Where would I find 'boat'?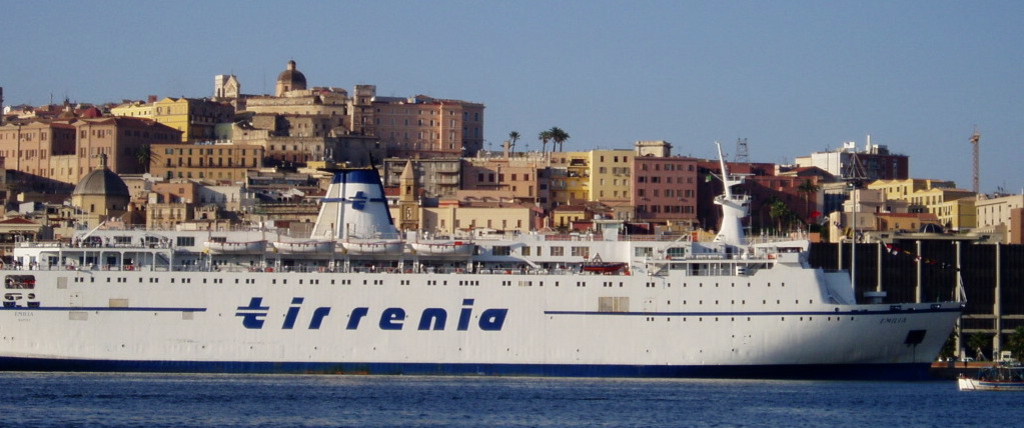
At [x1=580, y1=253, x2=625, y2=275].
